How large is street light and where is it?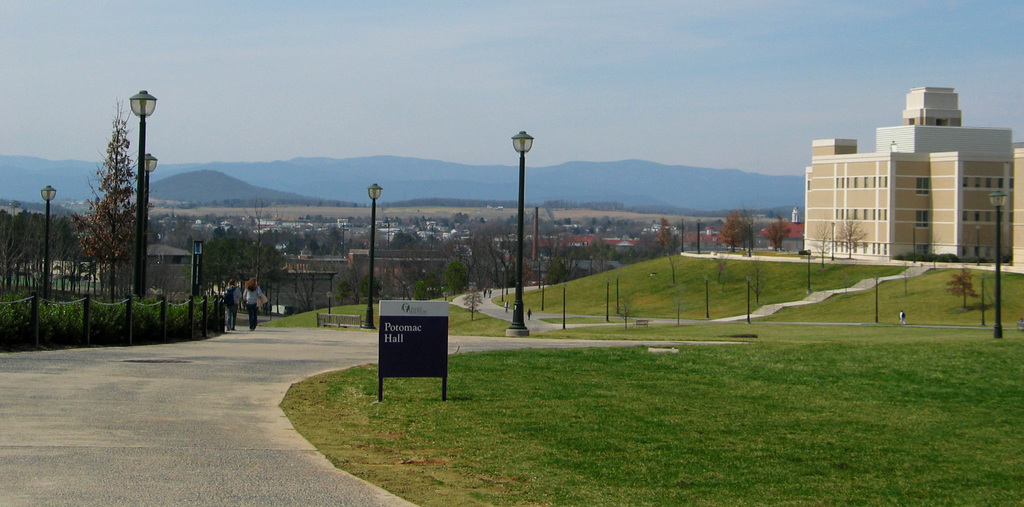
Bounding box: BBox(403, 277, 408, 300).
